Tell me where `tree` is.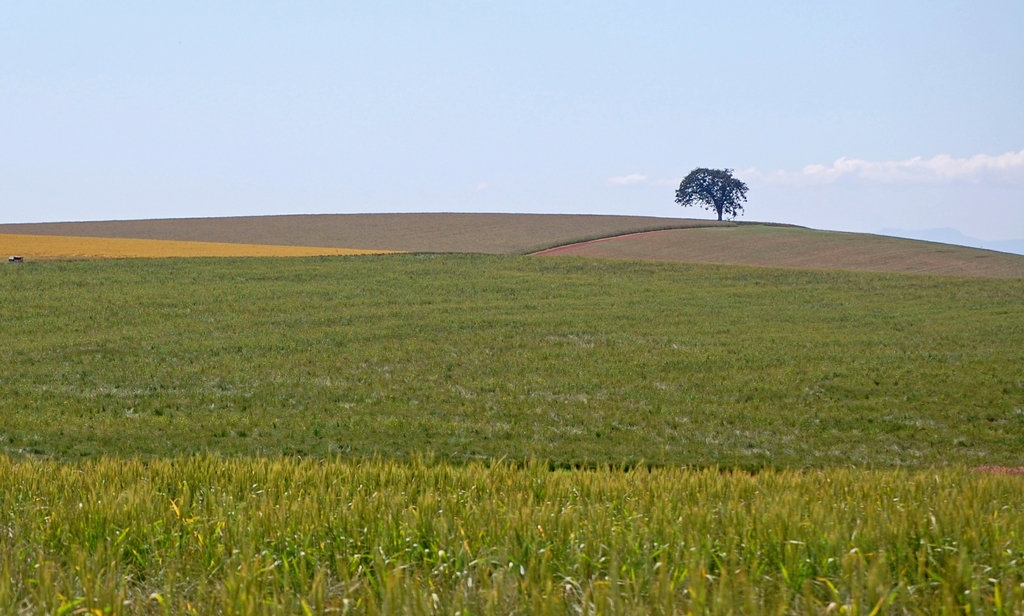
`tree` is at bbox=(680, 150, 761, 219).
